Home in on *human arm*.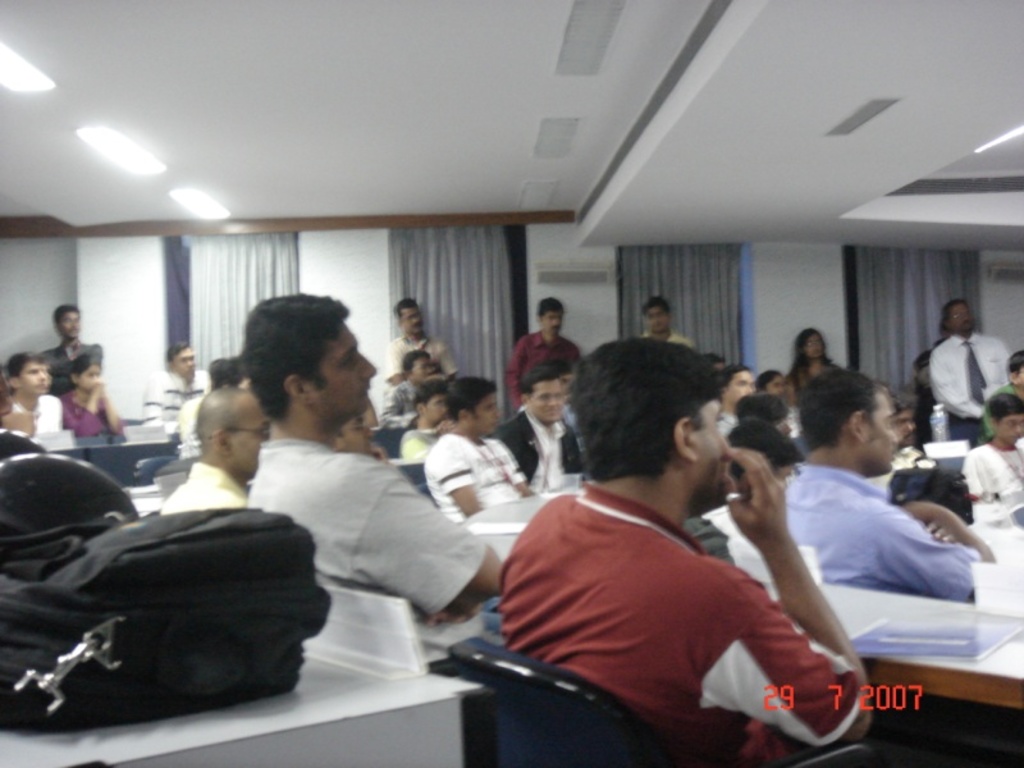
Homed in at [x1=877, y1=498, x2=993, y2=600].
